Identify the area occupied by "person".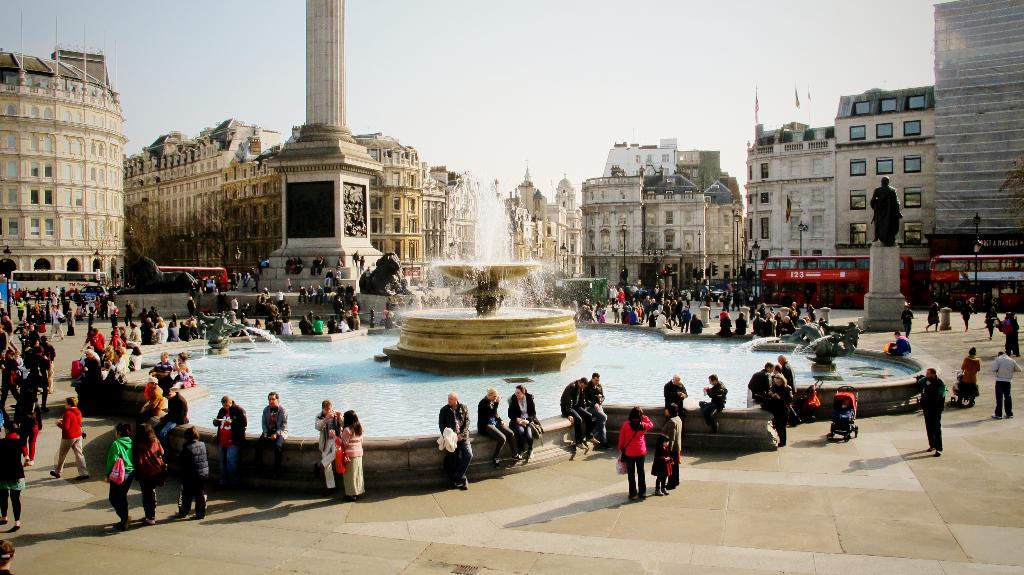
Area: 254/391/288/505.
